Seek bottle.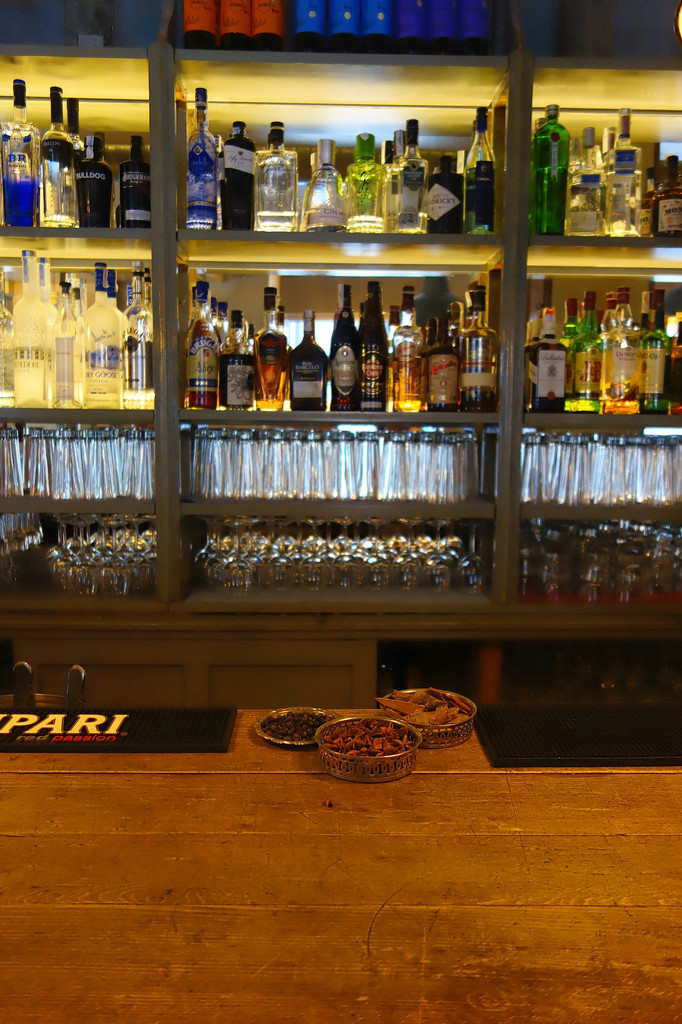
region(123, 262, 154, 410).
